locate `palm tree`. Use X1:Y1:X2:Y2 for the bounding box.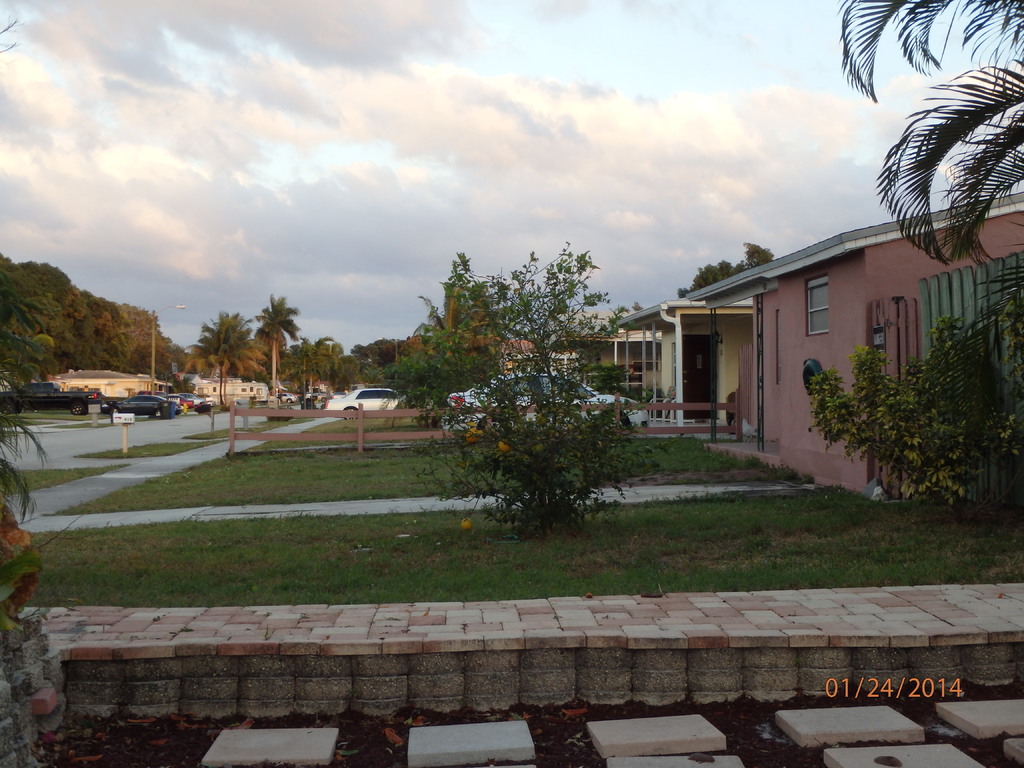
294:339:352:410.
